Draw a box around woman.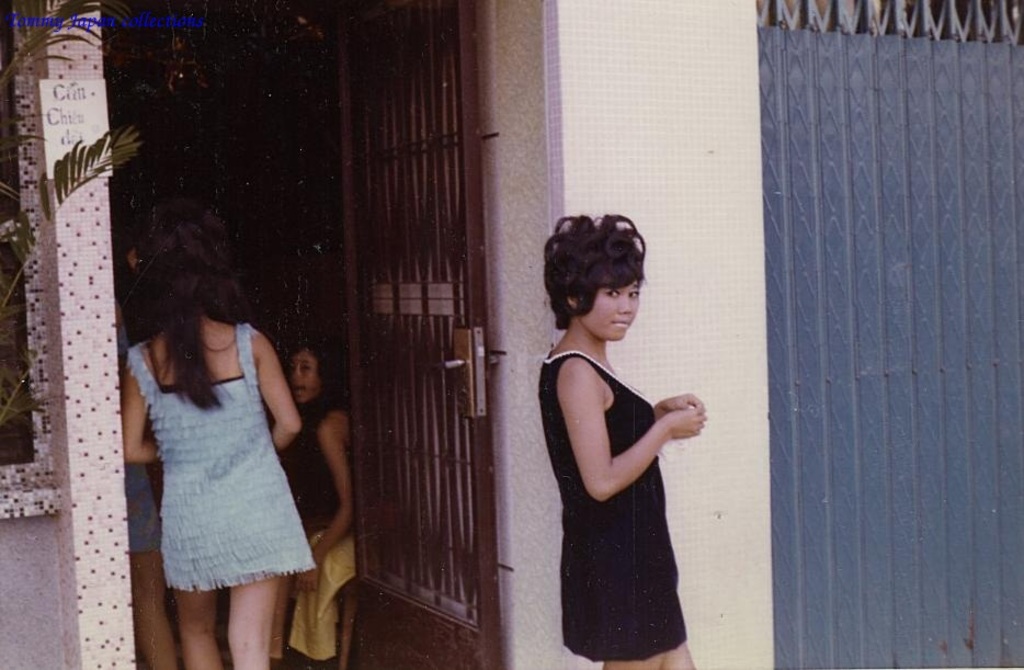
(left=527, top=204, right=715, bottom=669).
